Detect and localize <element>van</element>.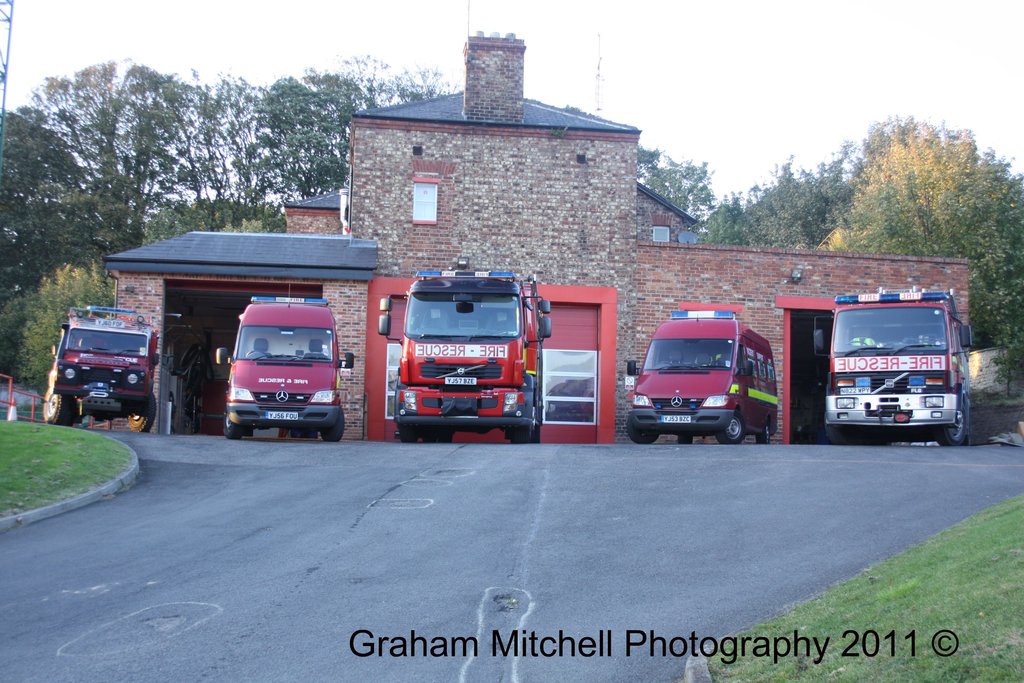
Localized at 47,312,164,433.
